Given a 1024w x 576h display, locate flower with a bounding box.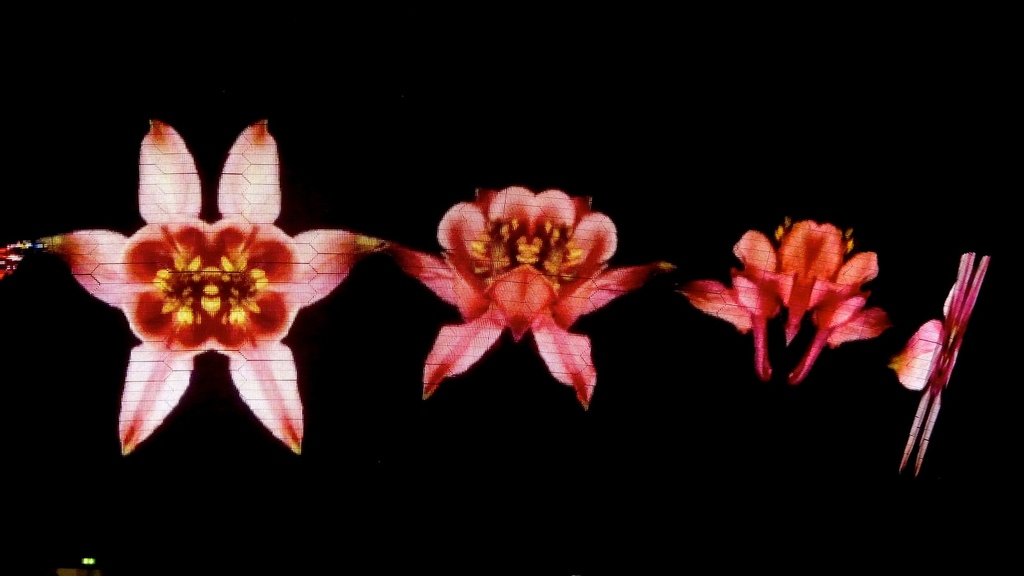
Located: (left=887, top=253, right=993, bottom=477).
